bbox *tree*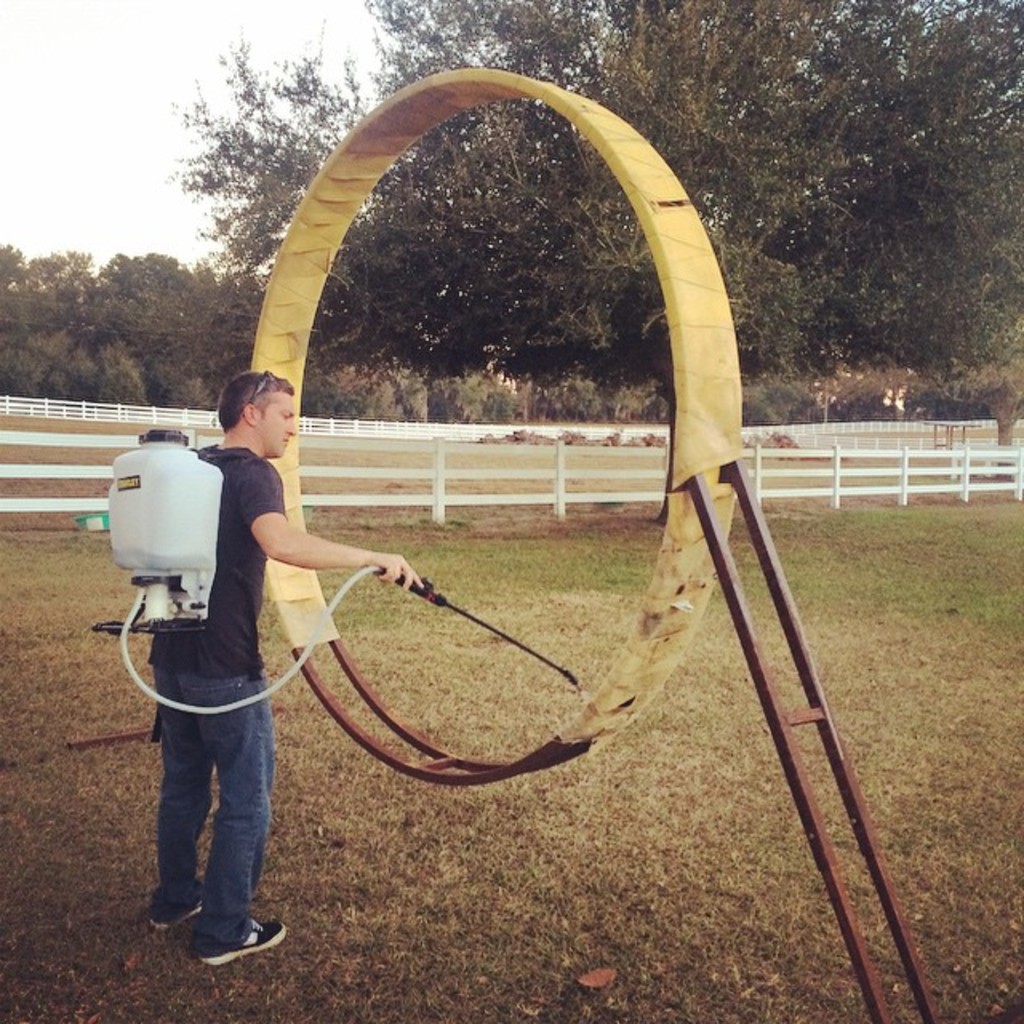
BBox(170, 0, 1022, 429)
